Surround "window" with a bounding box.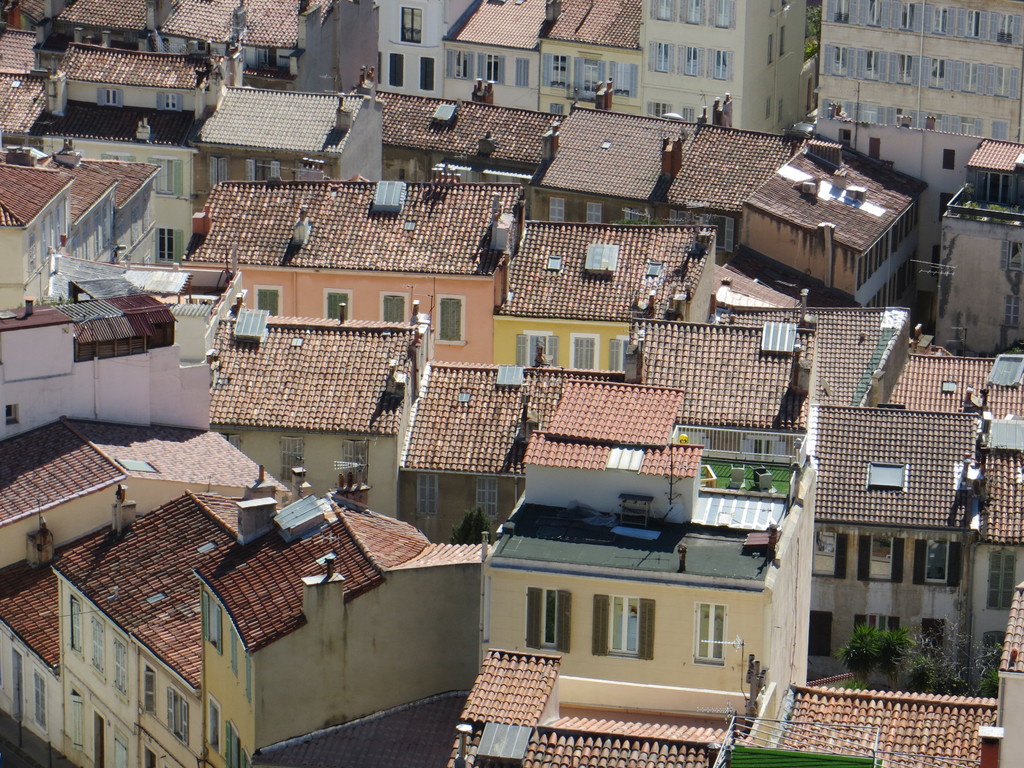
x1=196 y1=40 x2=207 y2=52.
